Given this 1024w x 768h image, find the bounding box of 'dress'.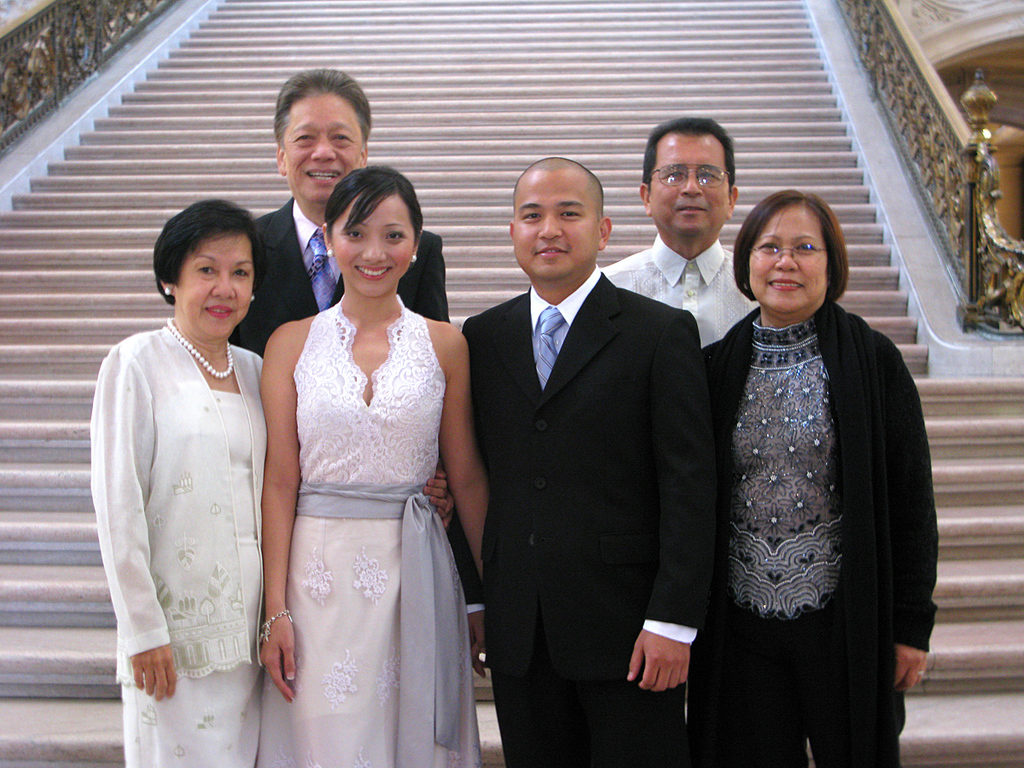
(x1=253, y1=289, x2=458, y2=767).
